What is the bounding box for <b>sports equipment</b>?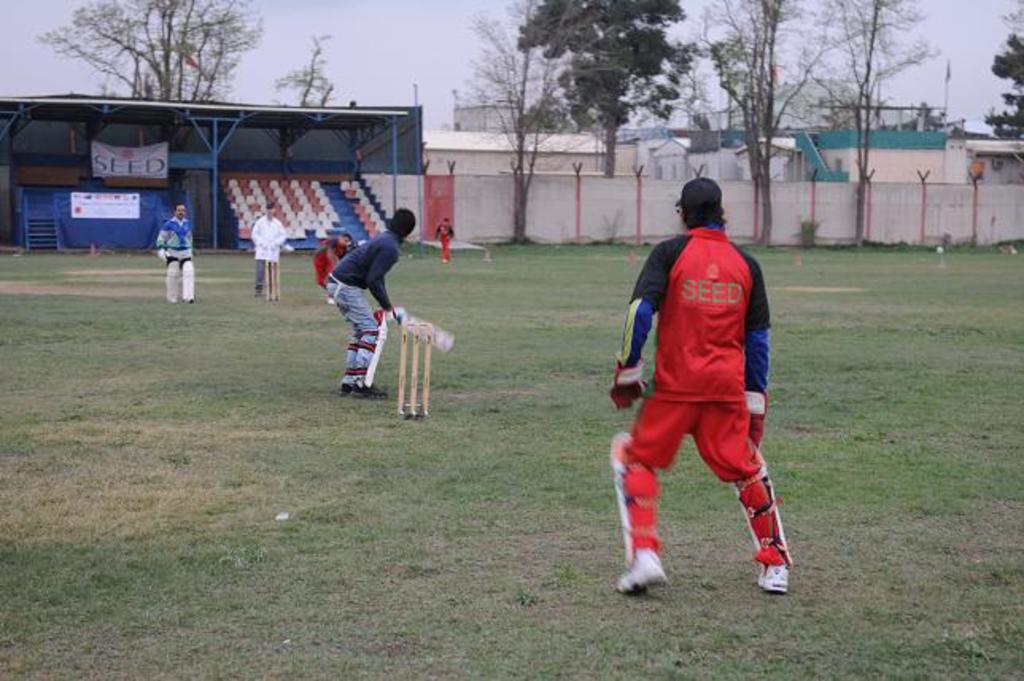
(162, 253, 181, 307).
